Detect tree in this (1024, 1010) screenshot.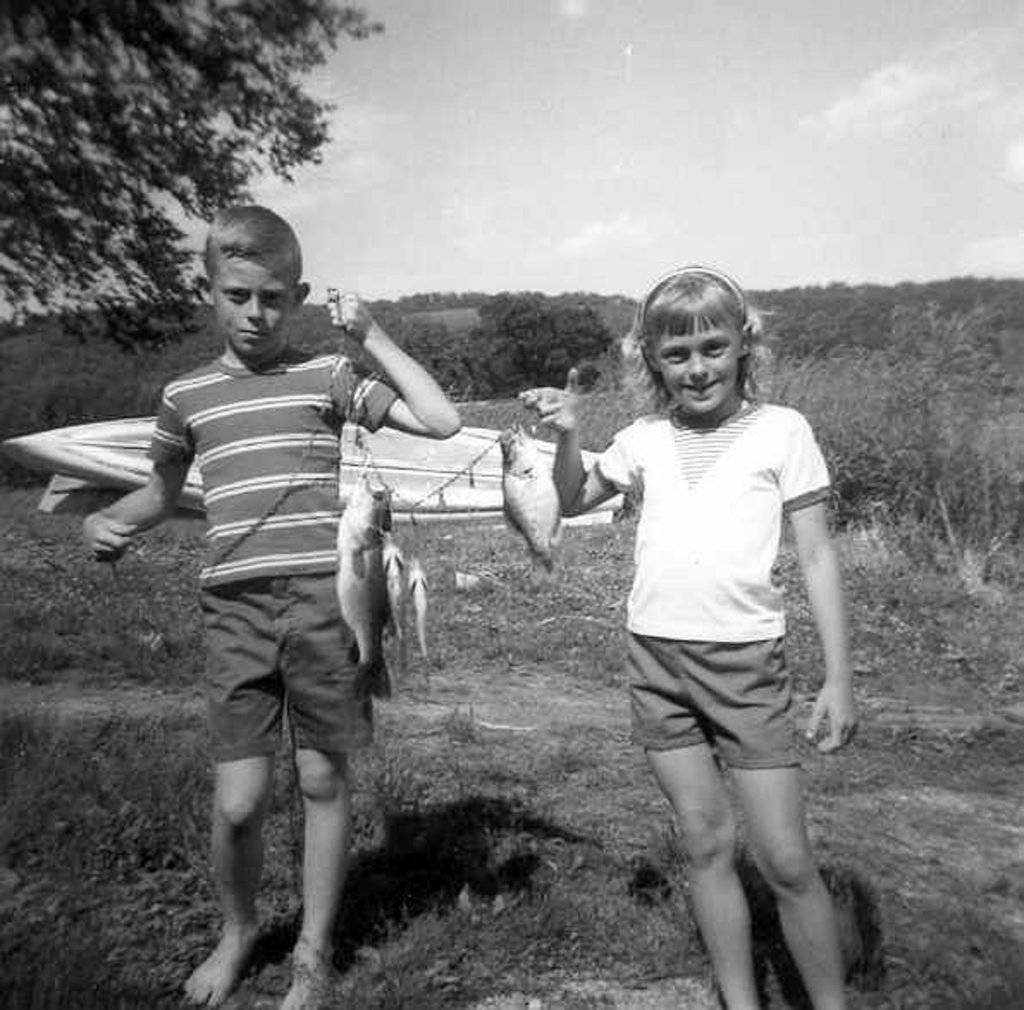
Detection: (left=26, top=53, right=341, bottom=311).
